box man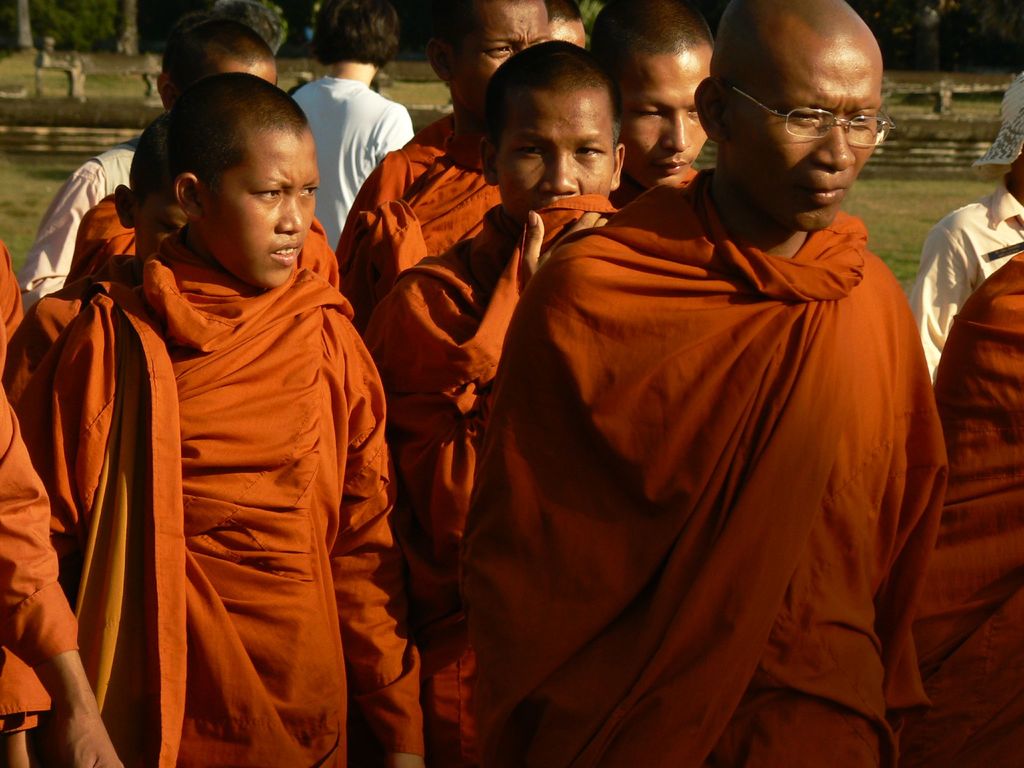
(left=543, top=0, right=588, bottom=54)
